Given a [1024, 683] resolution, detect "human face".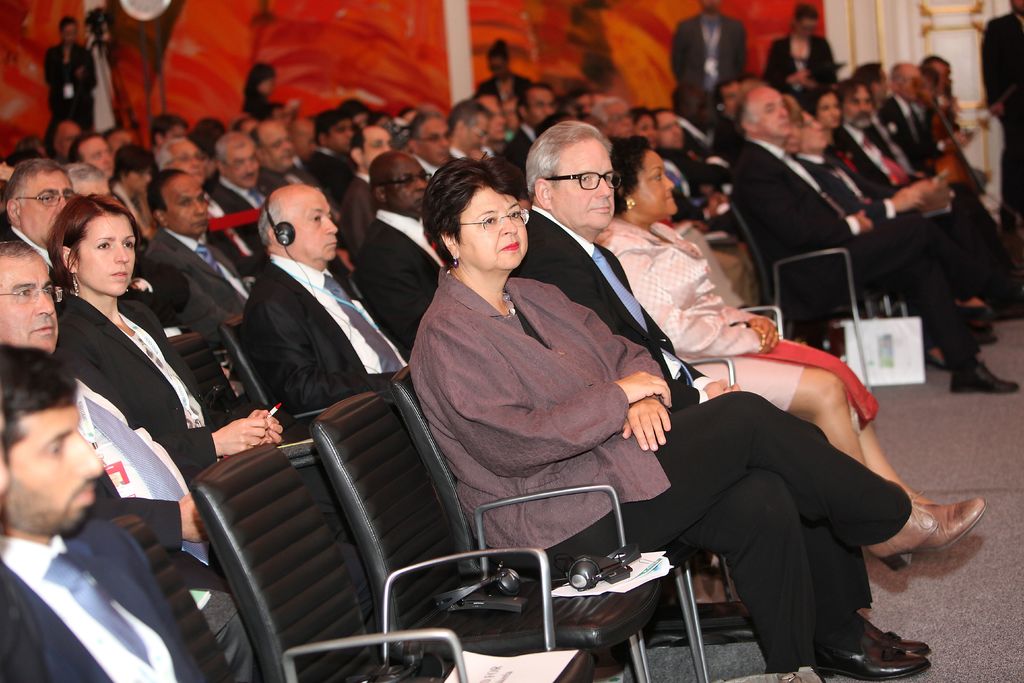
551, 136, 612, 228.
